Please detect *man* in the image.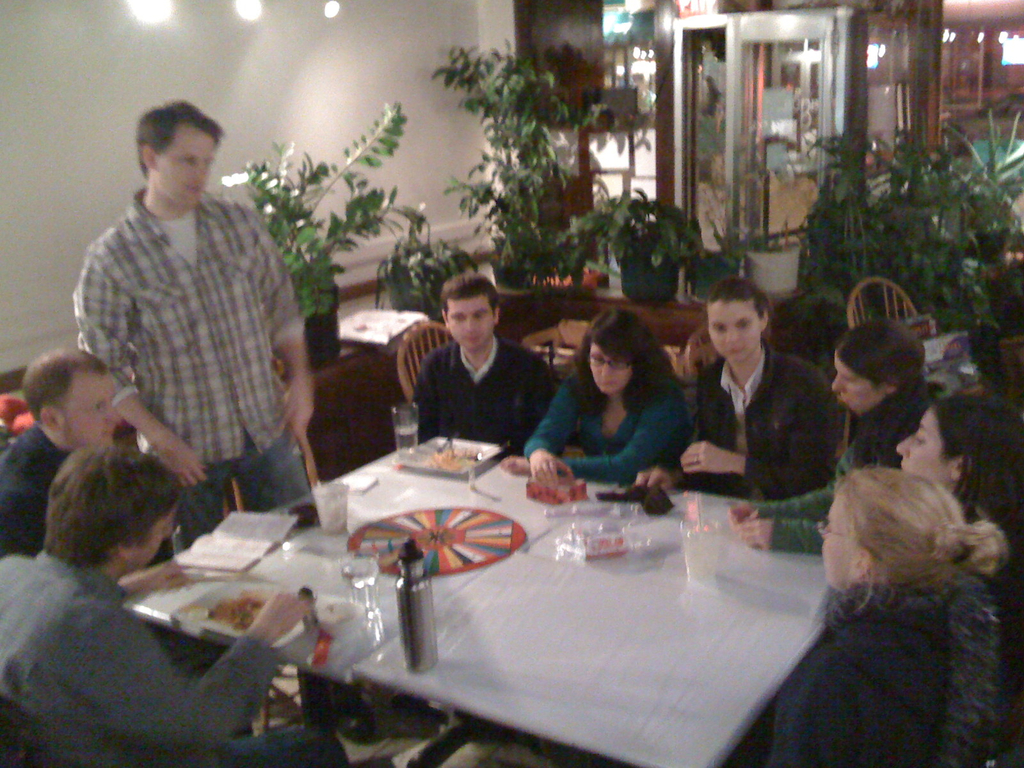
detection(0, 353, 127, 554).
